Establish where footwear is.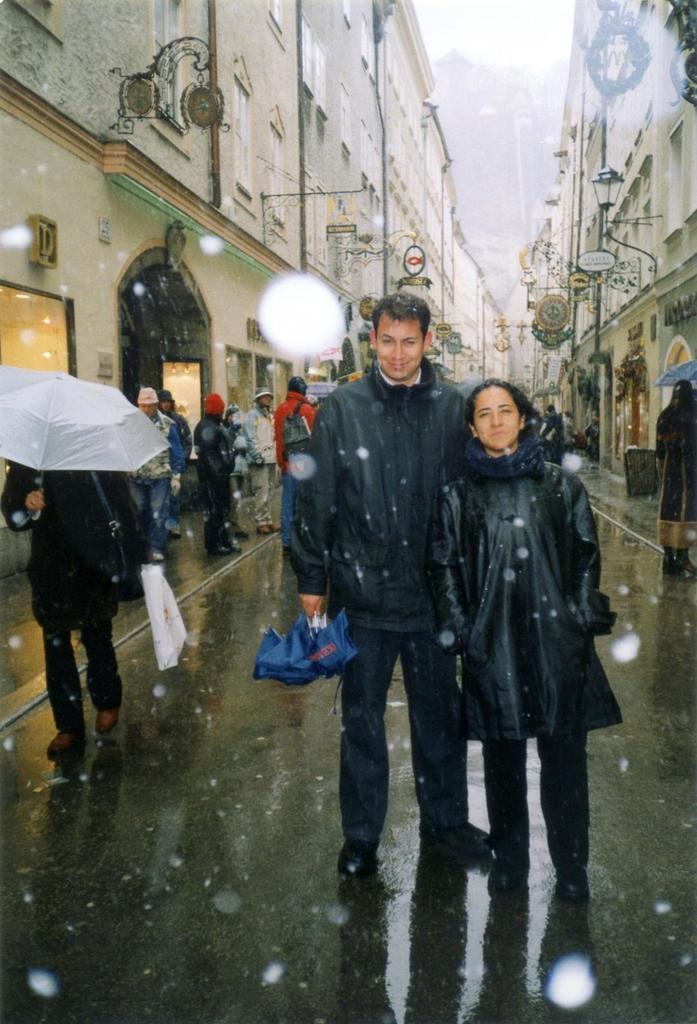
Established at [x1=490, y1=865, x2=524, y2=901].
